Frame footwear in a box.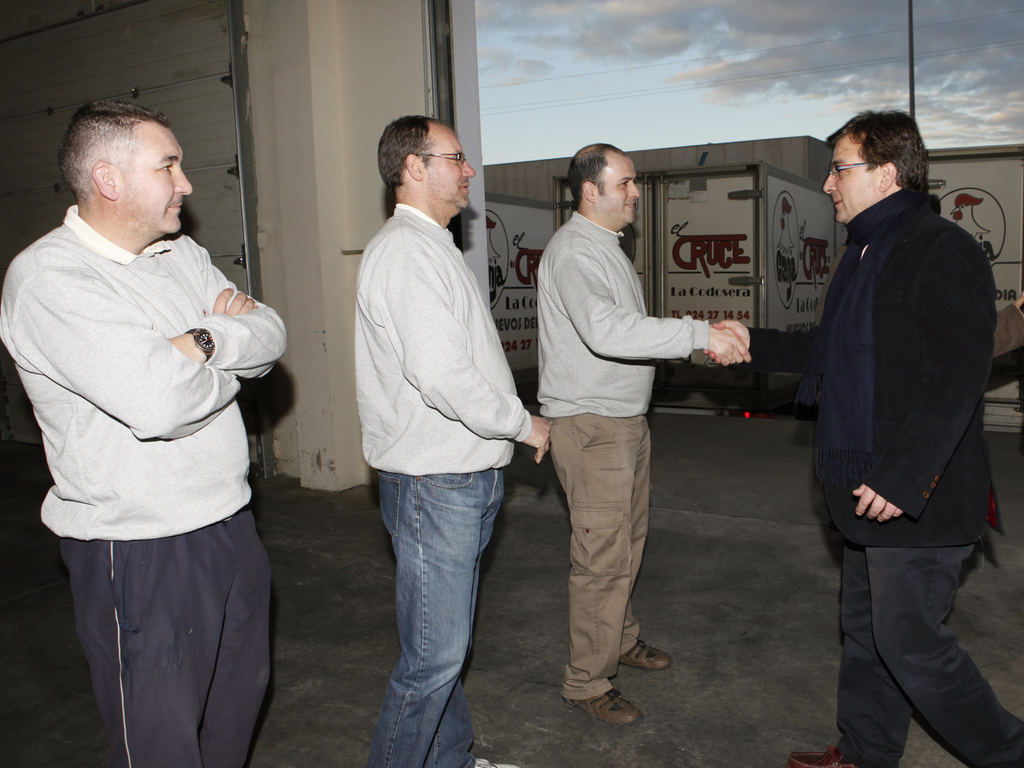
box(619, 636, 677, 674).
